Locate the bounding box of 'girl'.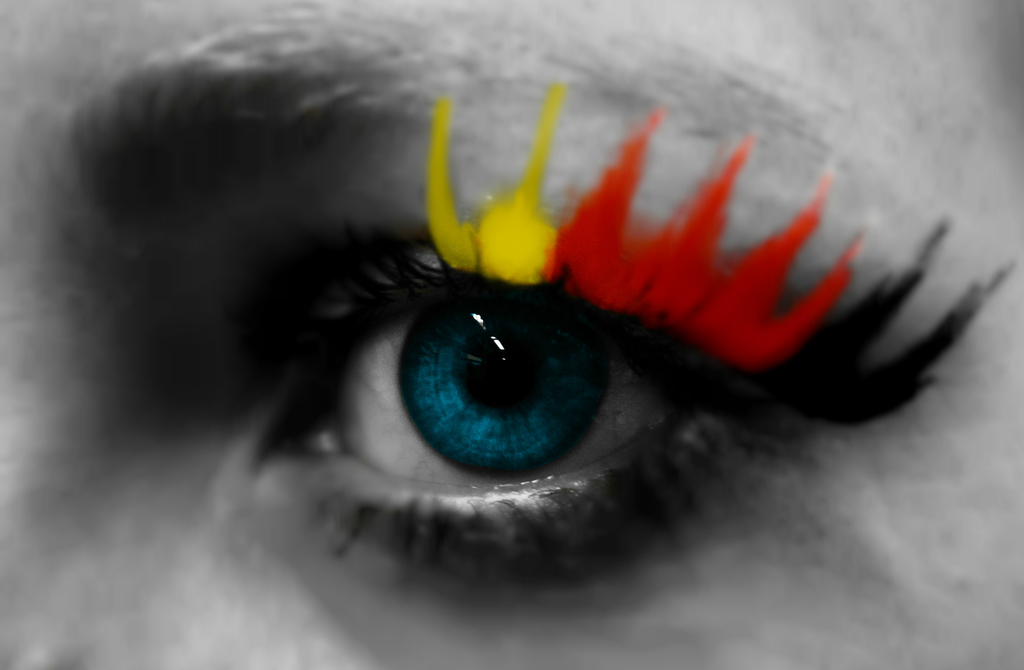
Bounding box: [0, 1, 1023, 669].
